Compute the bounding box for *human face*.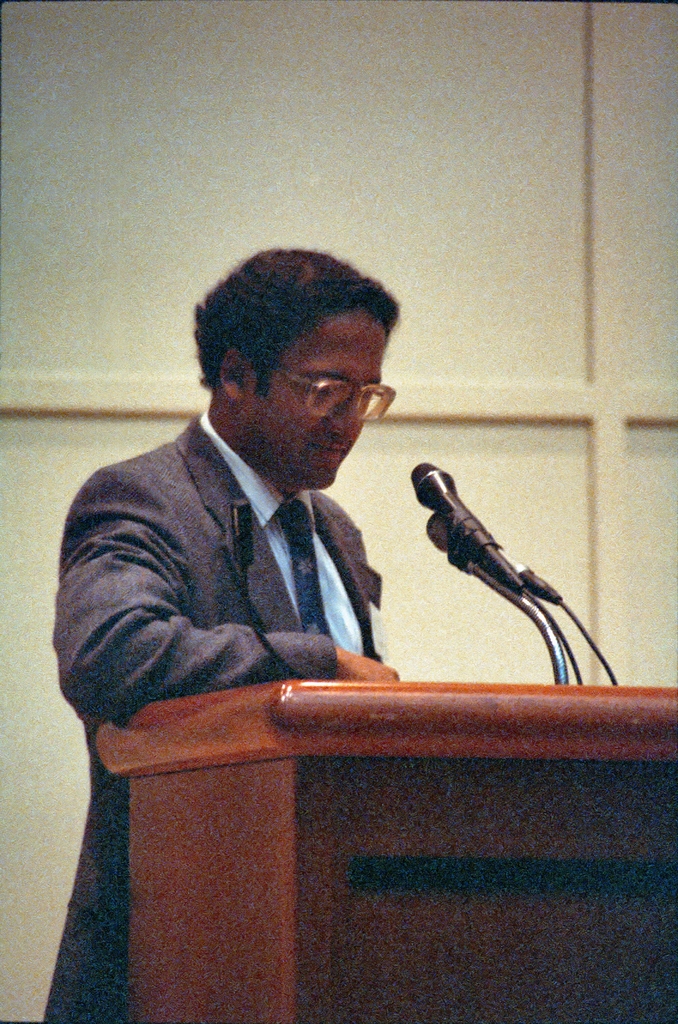
(241,305,386,488).
